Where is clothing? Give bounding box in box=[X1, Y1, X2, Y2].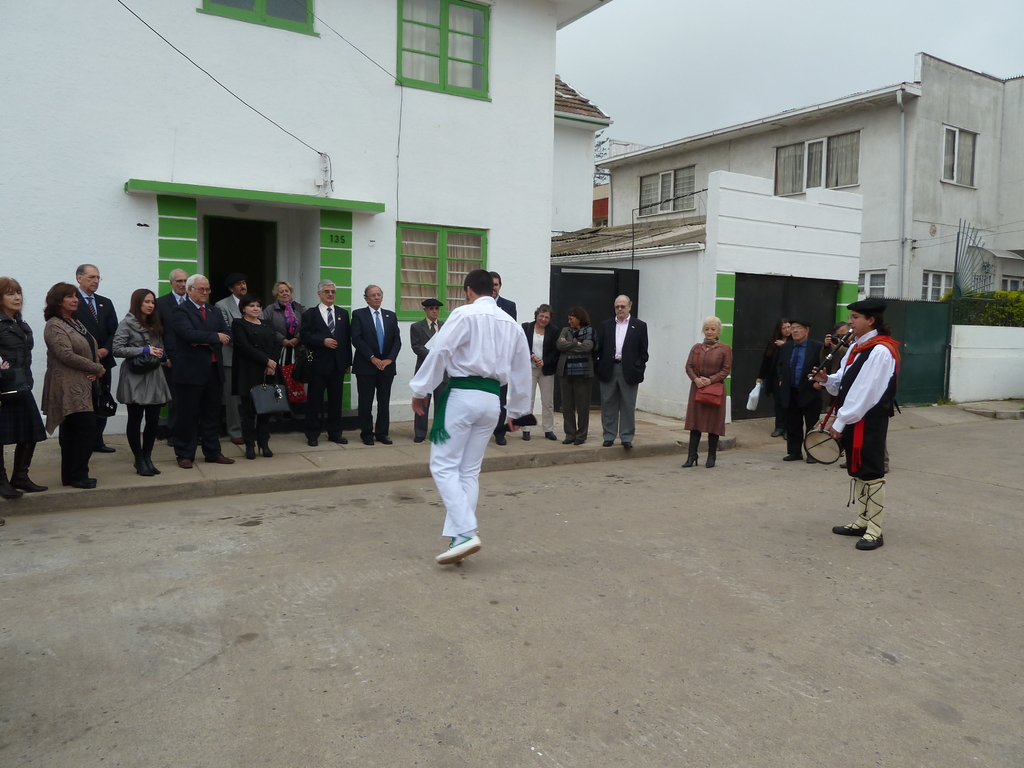
box=[597, 316, 641, 430].
